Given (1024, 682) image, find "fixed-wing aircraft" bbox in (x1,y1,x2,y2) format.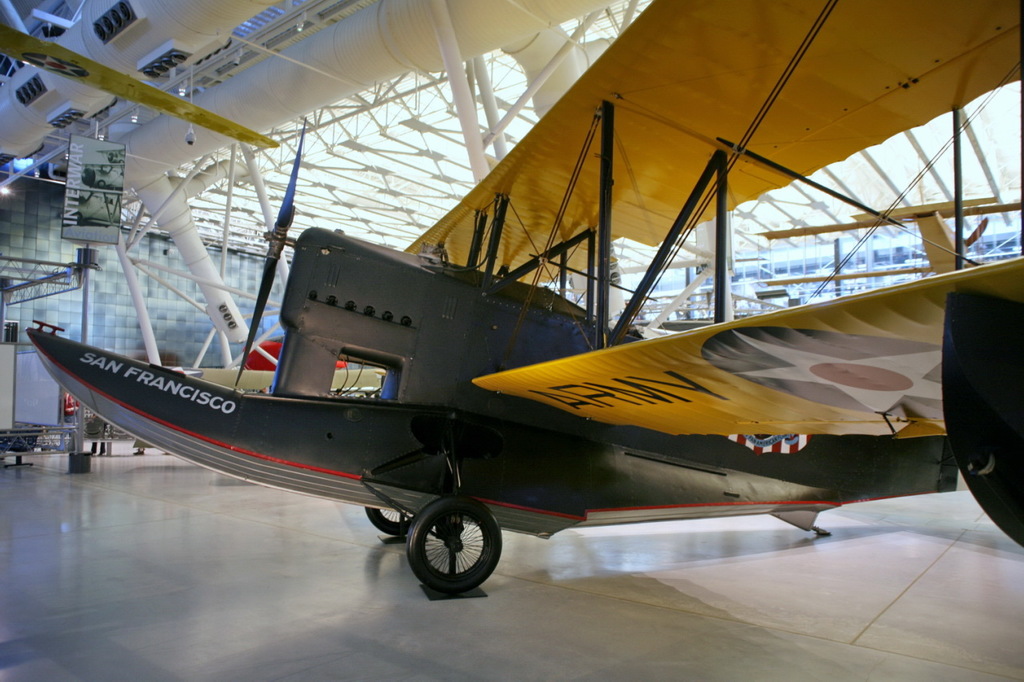
(19,0,1023,604).
